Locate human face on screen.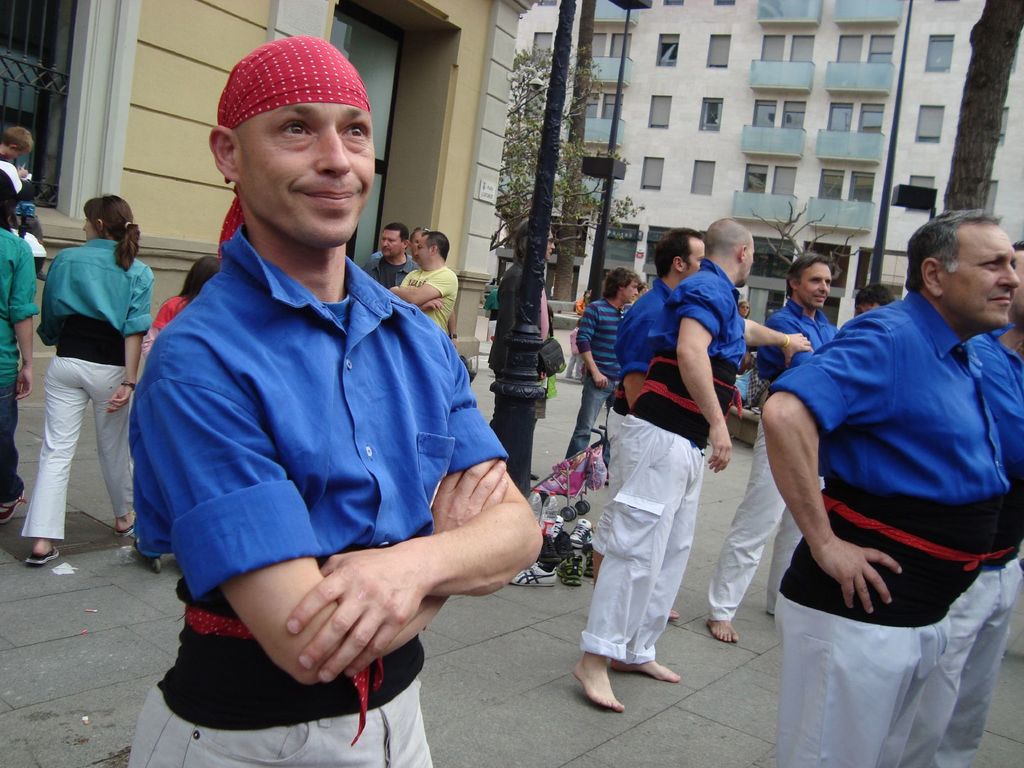
On screen at bbox(411, 236, 429, 273).
